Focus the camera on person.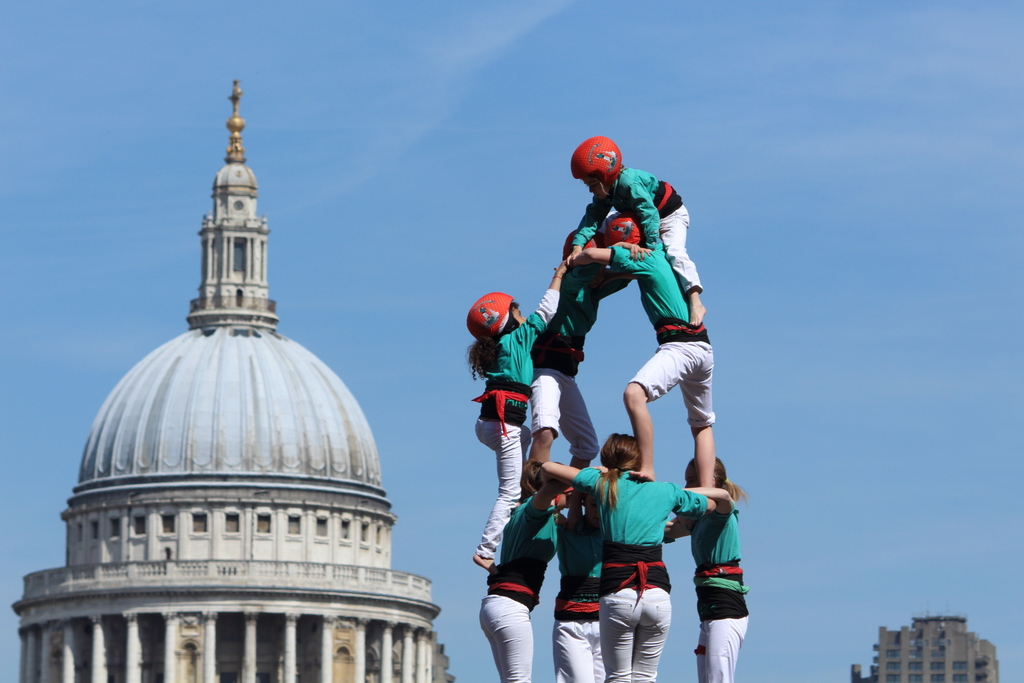
Focus region: box=[520, 204, 644, 497].
